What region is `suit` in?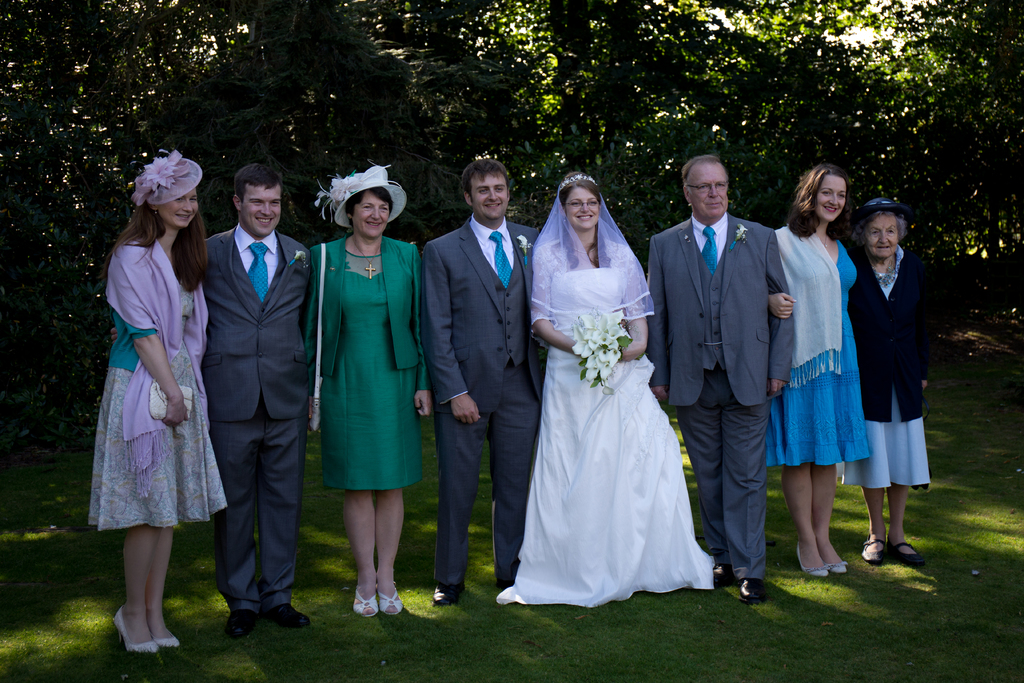
BBox(428, 174, 525, 585).
